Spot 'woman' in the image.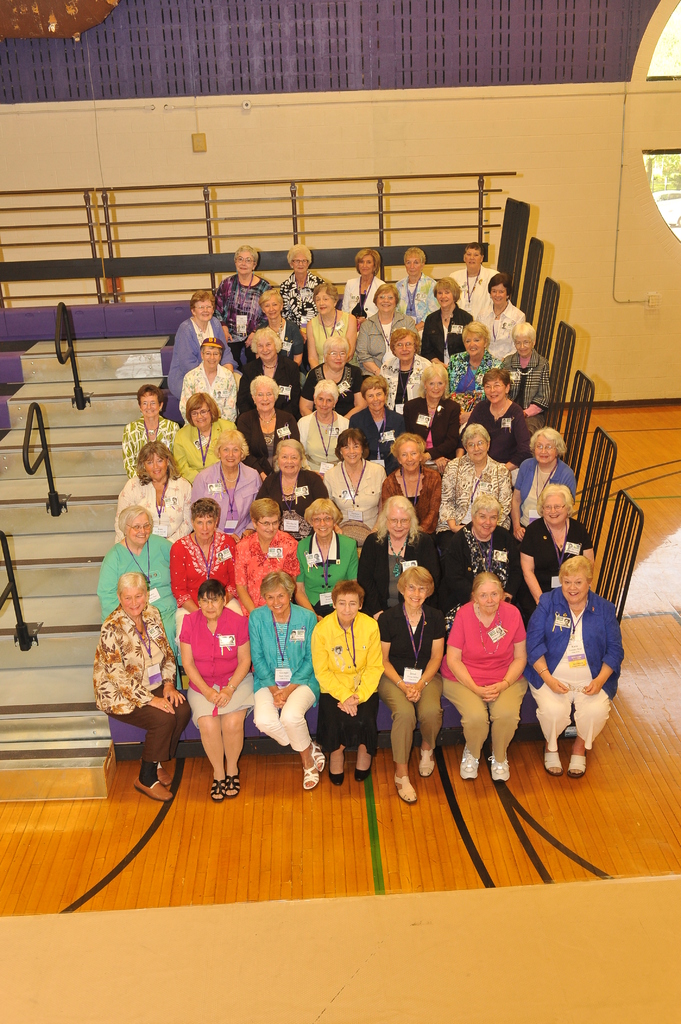
'woman' found at 499/329/552/434.
